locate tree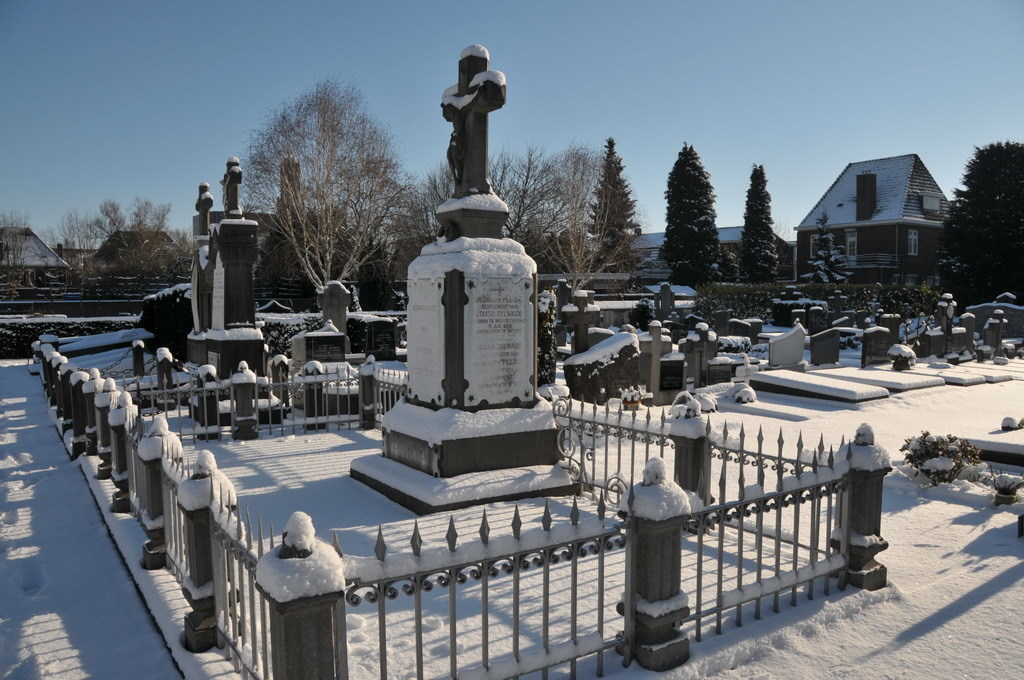
box(938, 143, 1023, 312)
